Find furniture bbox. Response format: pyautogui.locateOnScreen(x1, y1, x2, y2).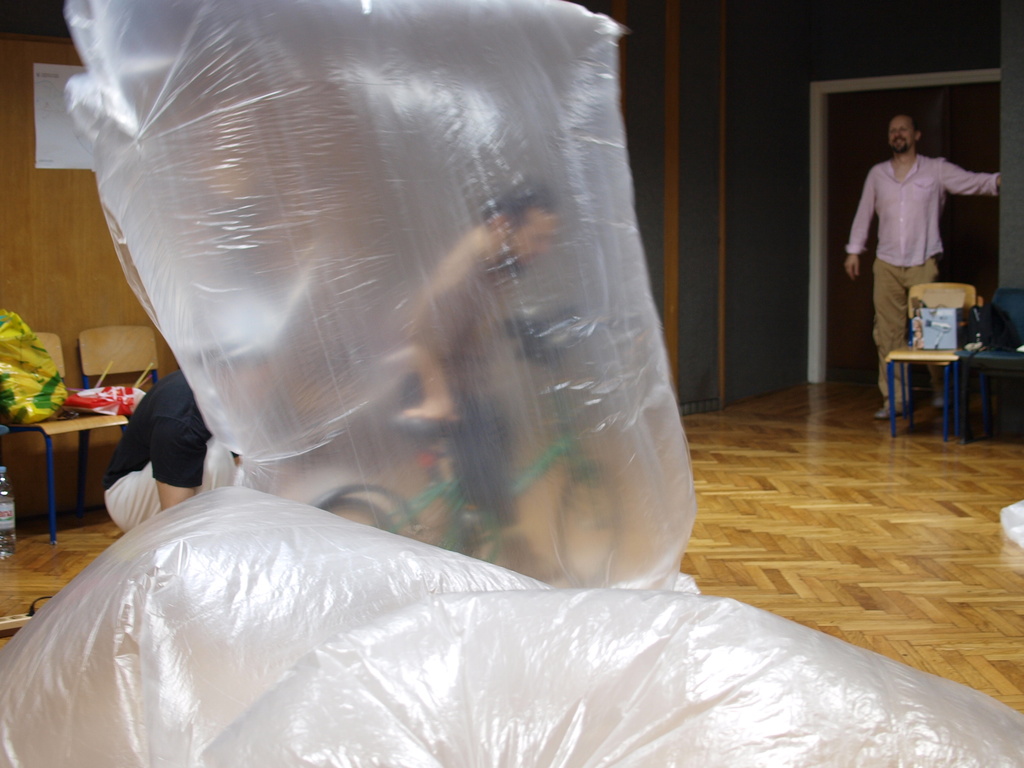
pyautogui.locateOnScreen(78, 323, 160, 516).
